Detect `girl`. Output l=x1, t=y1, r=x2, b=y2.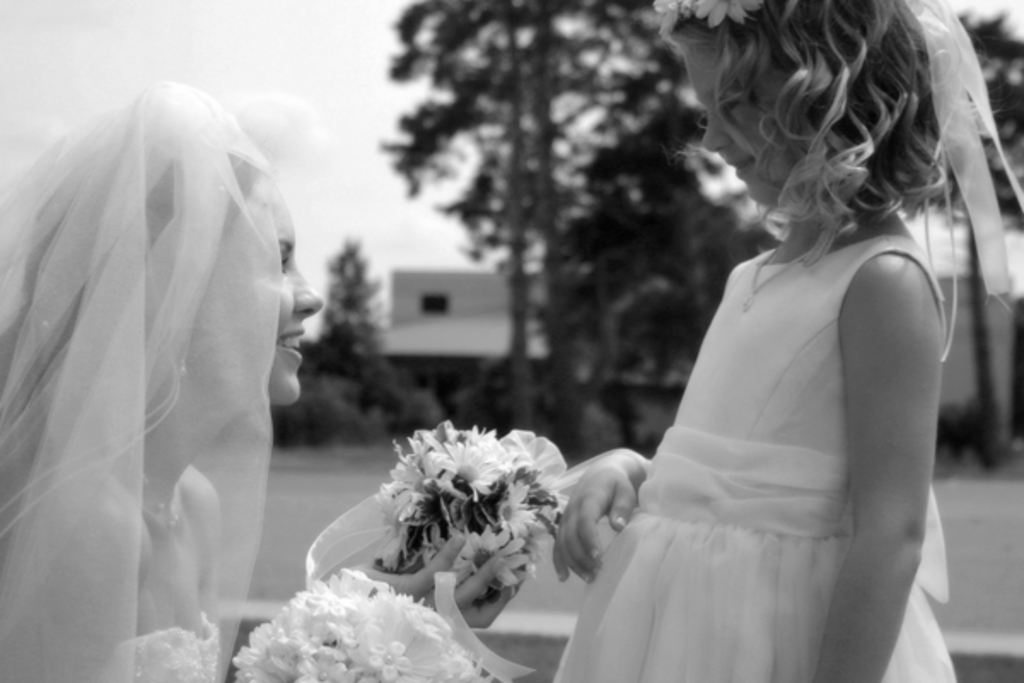
l=550, t=0, r=1022, b=681.
